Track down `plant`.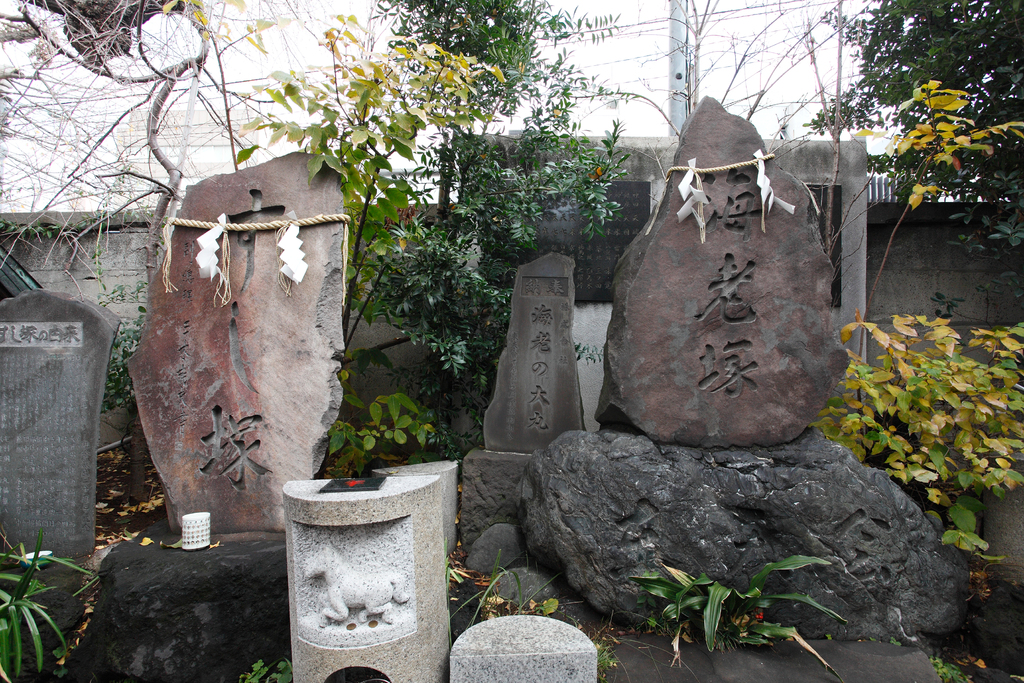
Tracked to {"x1": 444, "y1": 545, "x2": 561, "y2": 649}.
